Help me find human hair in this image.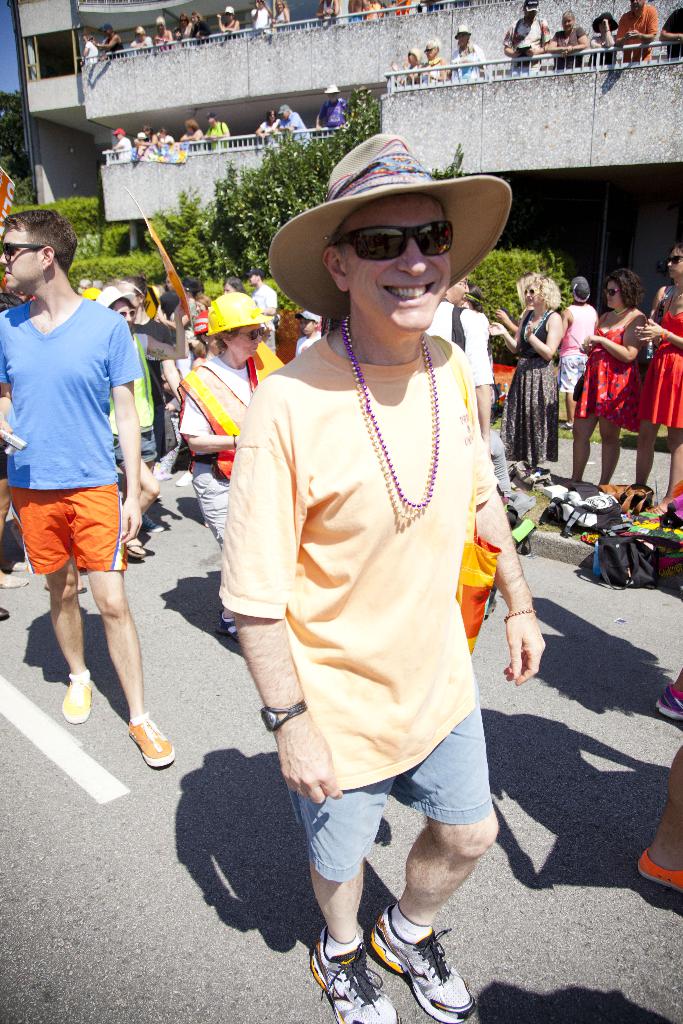
Found it: {"left": 263, "top": 109, "right": 277, "bottom": 125}.
